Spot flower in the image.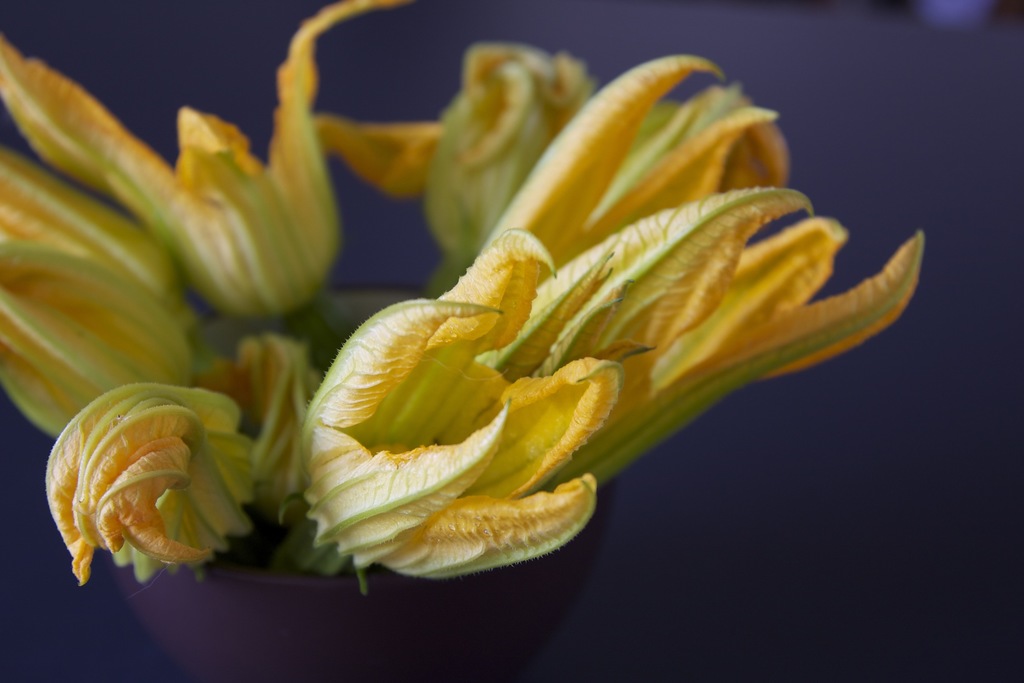
flower found at bbox=(428, 39, 598, 272).
